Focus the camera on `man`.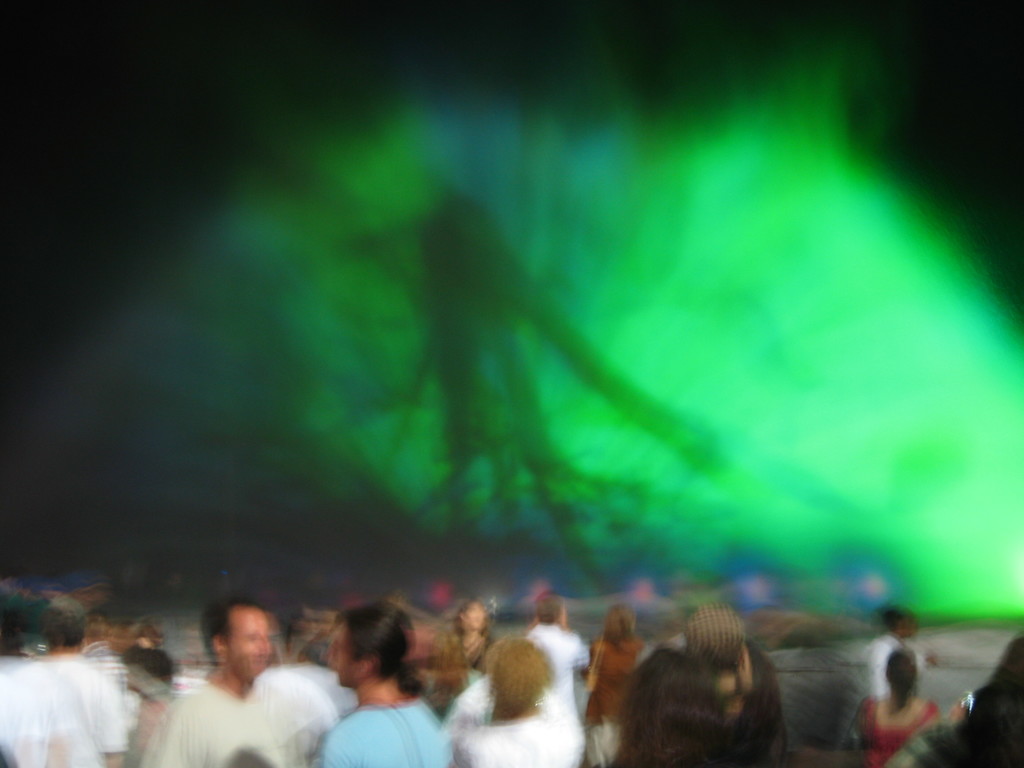
Focus region: 524 598 591 702.
